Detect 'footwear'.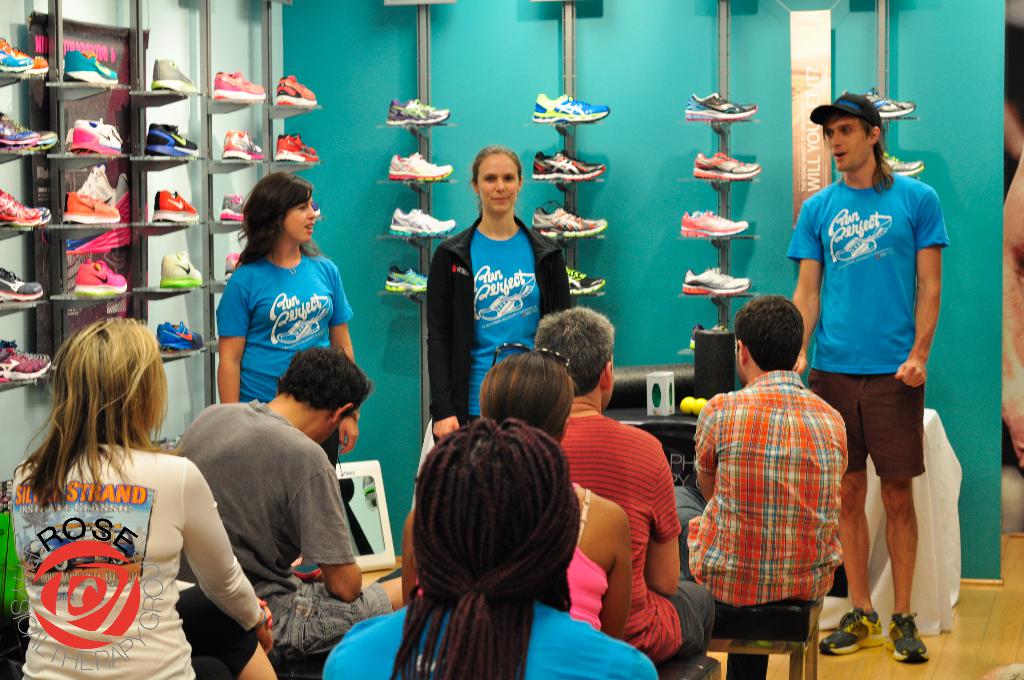
Detected at <bbox>820, 608, 886, 656</bbox>.
